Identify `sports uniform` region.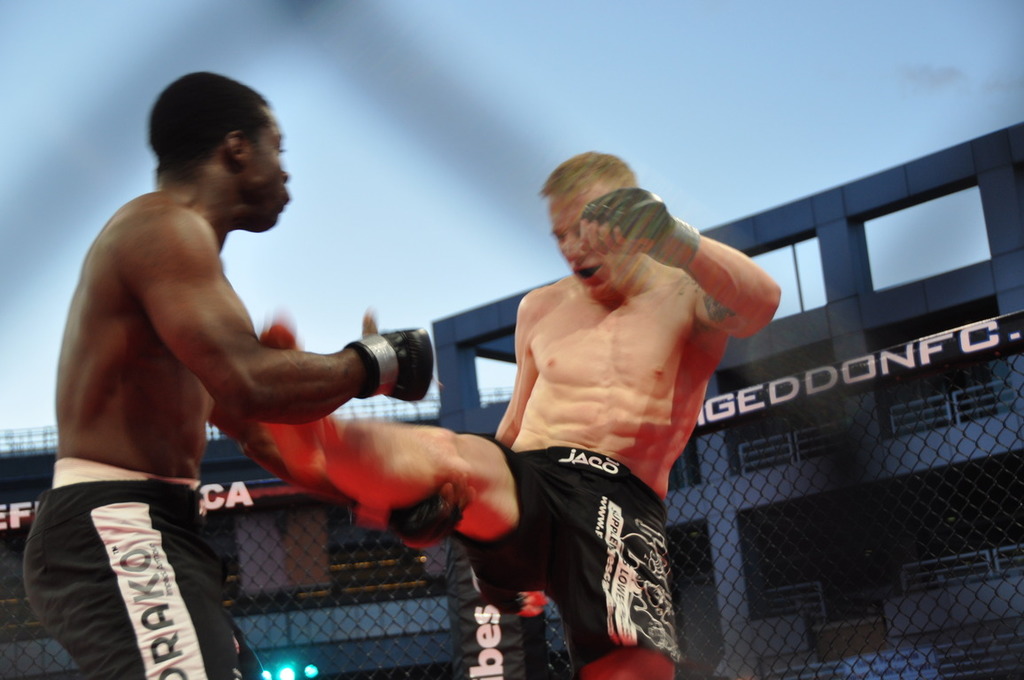
Region: x1=458 y1=447 x2=686 y2=672.
